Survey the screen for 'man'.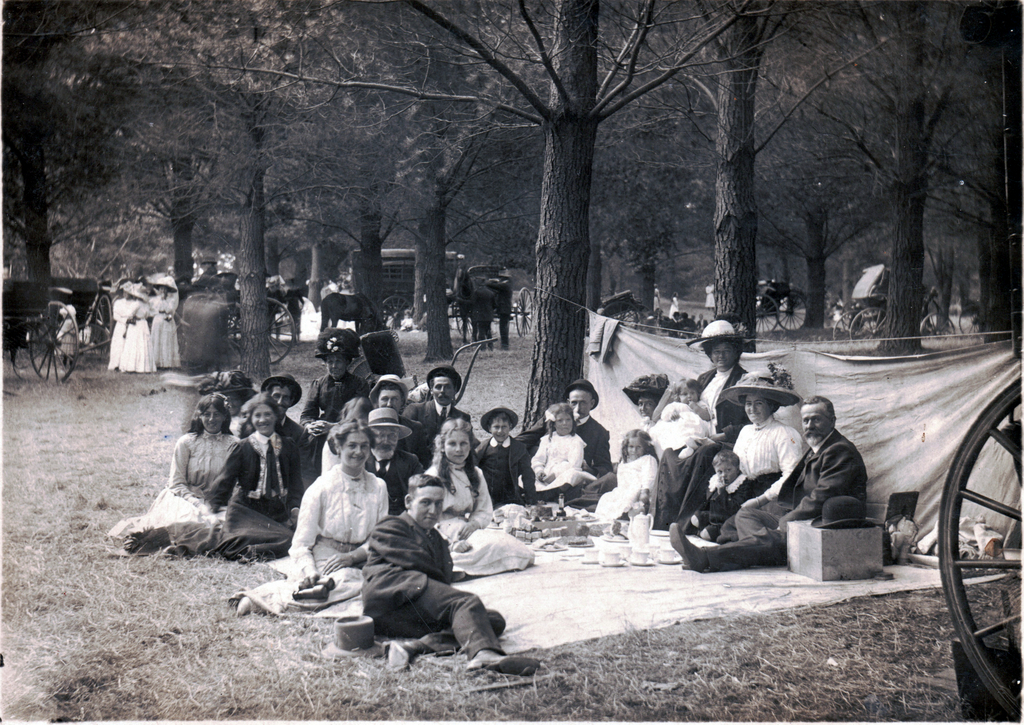
Survey found: pyautogui.locateOnScreen(473, 275, 496, 352).
